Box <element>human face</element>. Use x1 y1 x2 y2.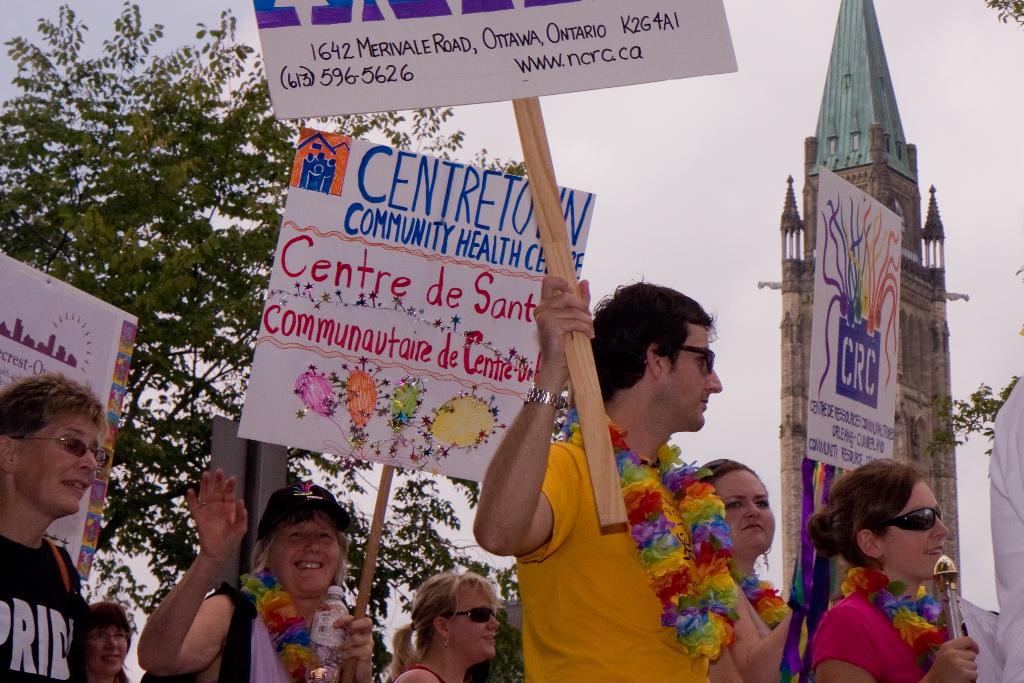
657 318 721 430.
